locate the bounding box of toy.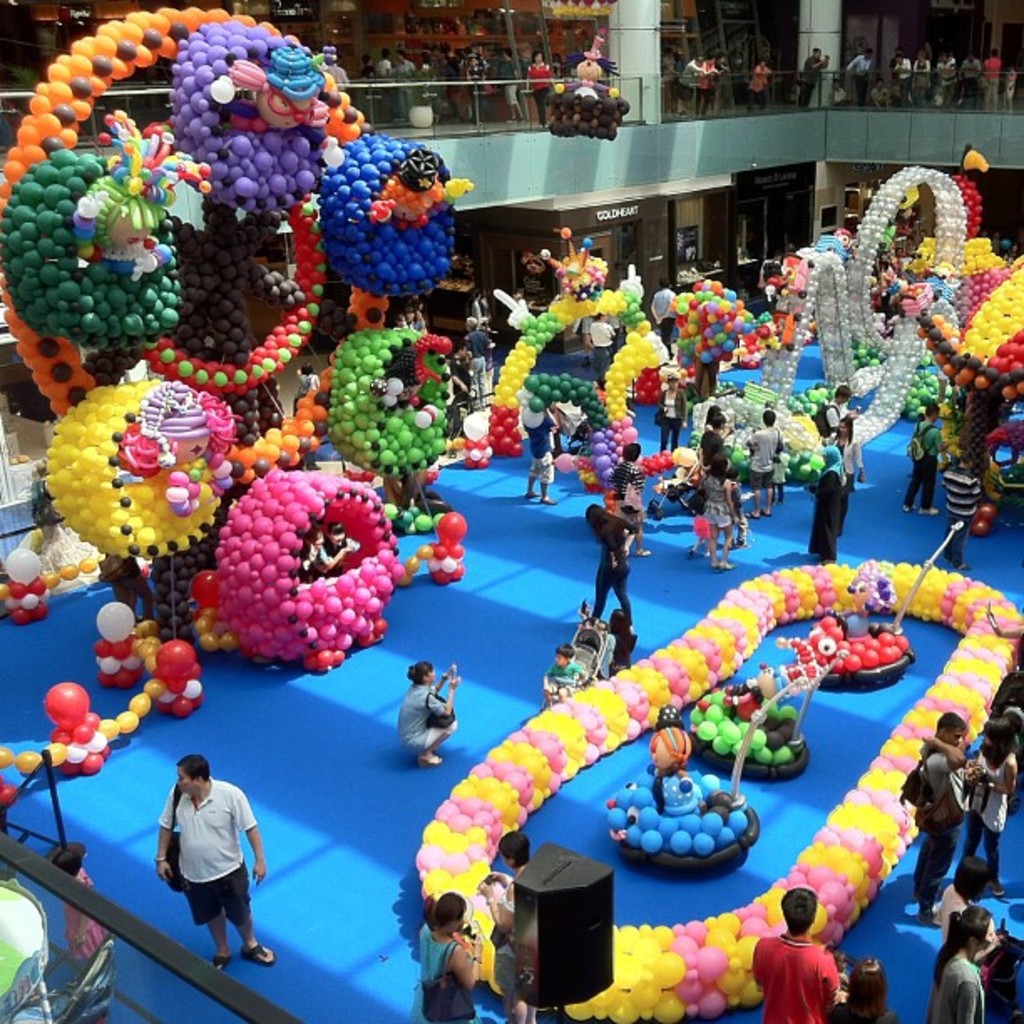
Bounding box: 0,104,221,350.
